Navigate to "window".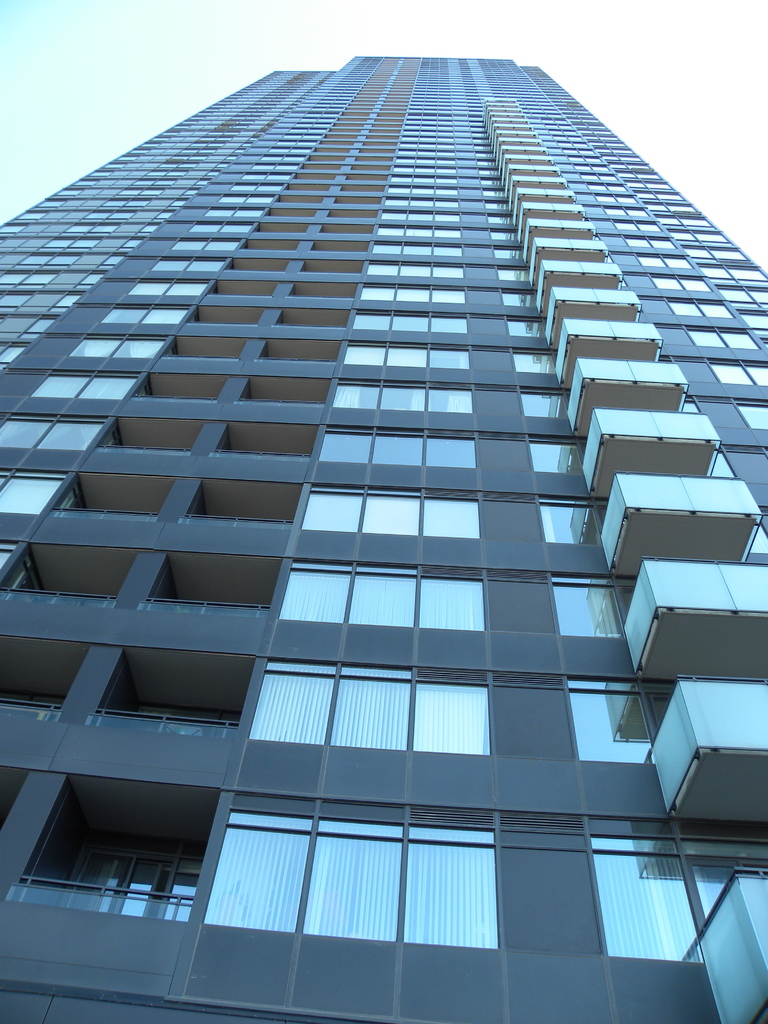
Navigation target: left=504, top=278, right=544, bottom=307.
